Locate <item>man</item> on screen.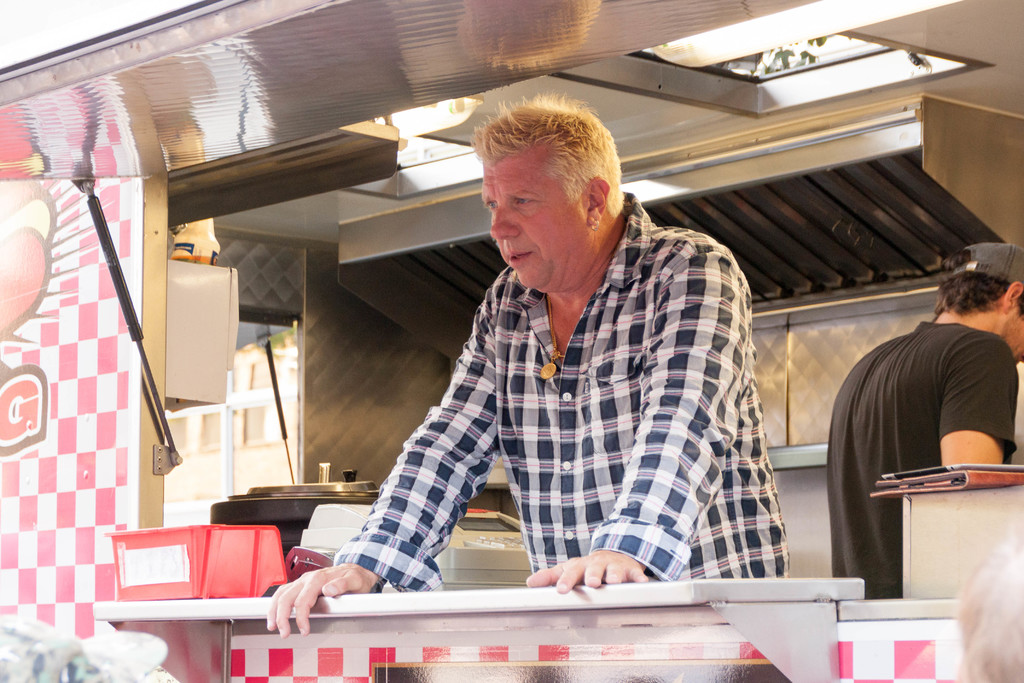
On screen at (370,98,791,616).
